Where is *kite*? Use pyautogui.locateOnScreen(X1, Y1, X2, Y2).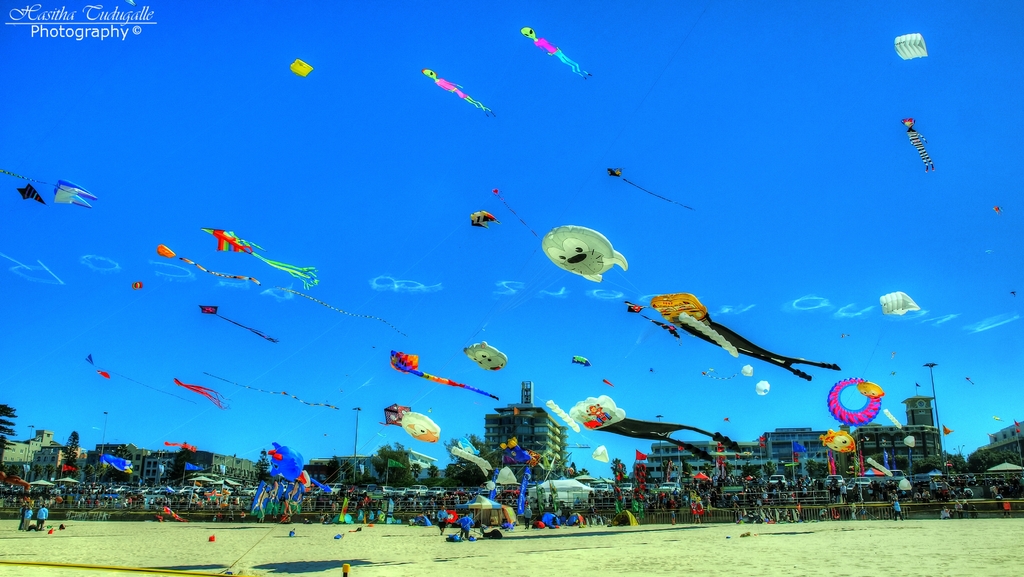
pyautogui.locateOnScreen(195, 304, 278, 345).
